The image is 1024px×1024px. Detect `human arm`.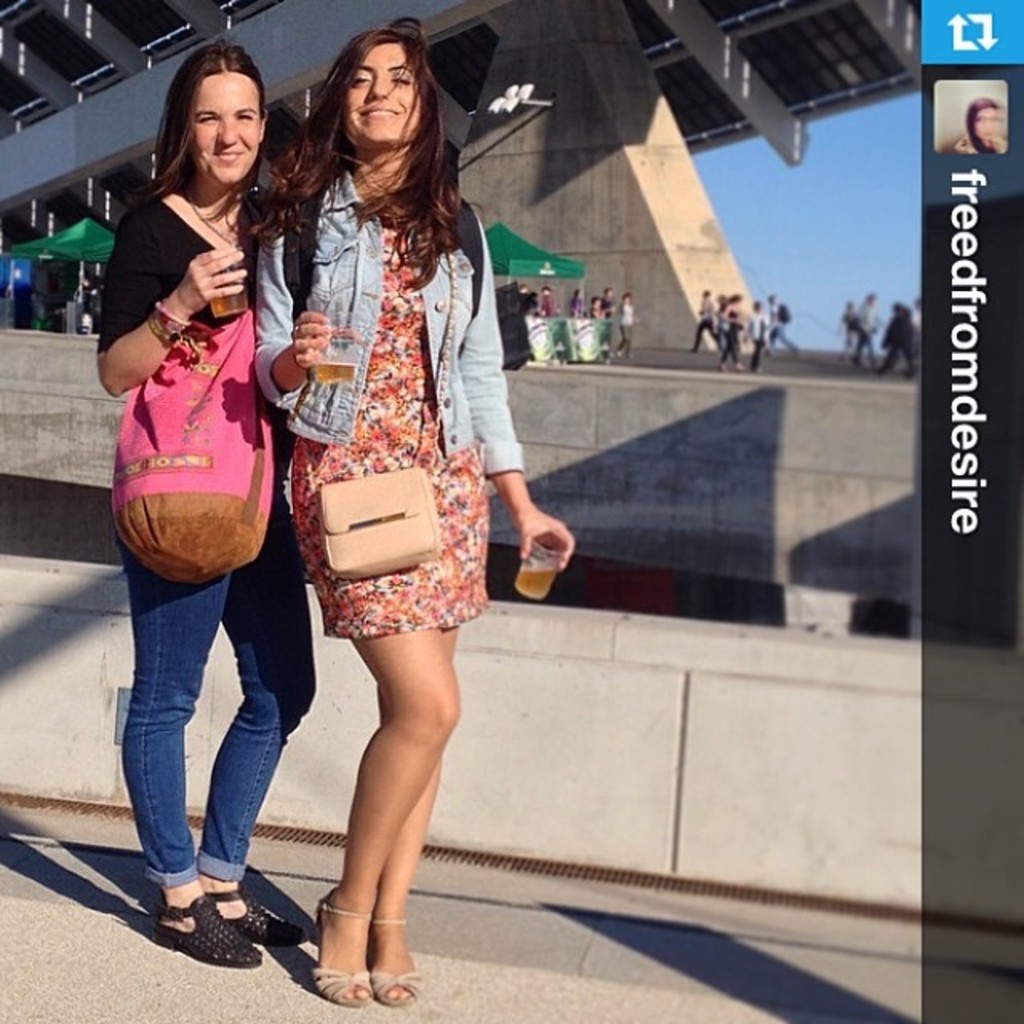
Detection: bbox(94, 218, 190, 410).
